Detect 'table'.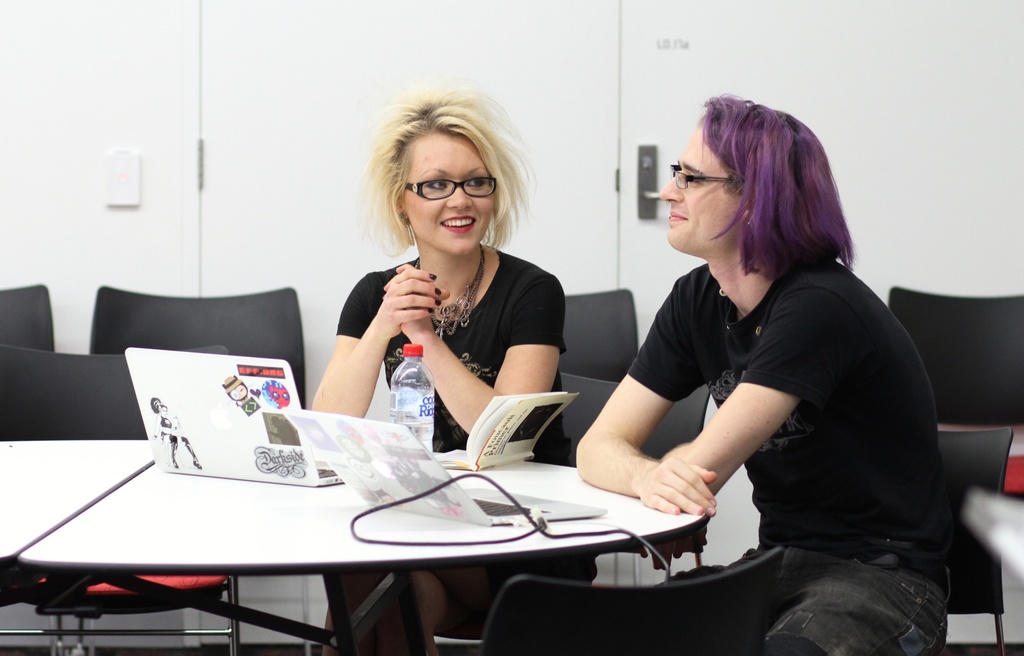
Detected at select_region(0, 435, 714, 655).
